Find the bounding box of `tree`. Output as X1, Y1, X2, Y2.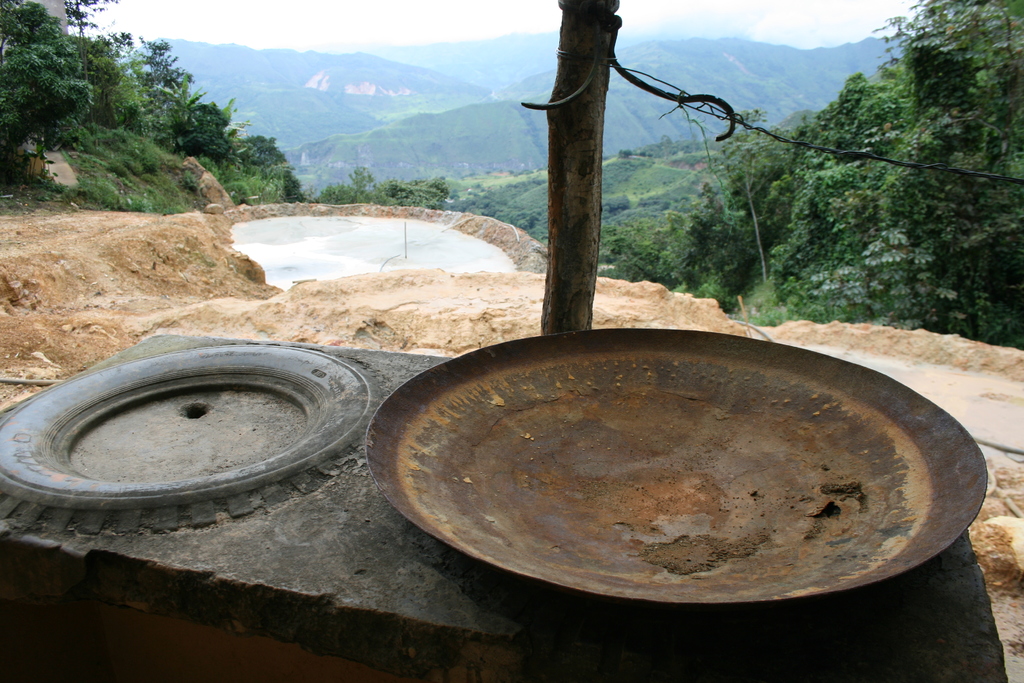
614, 0, 1023, 353.
